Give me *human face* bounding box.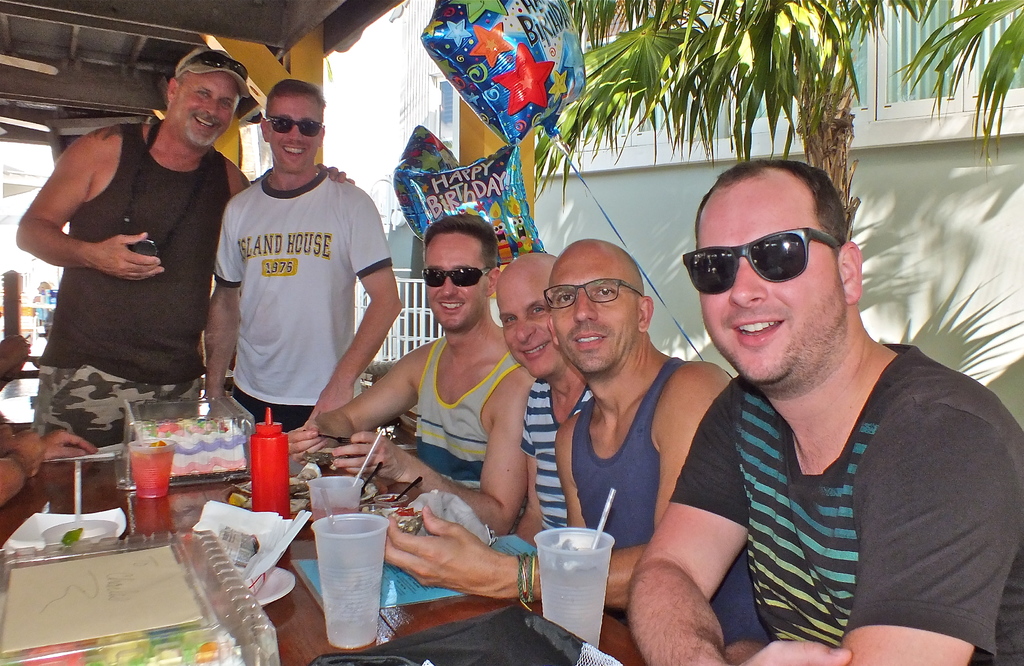
{"x1": 549, "y1": 243, "x2": 643, "y2": 371}.
